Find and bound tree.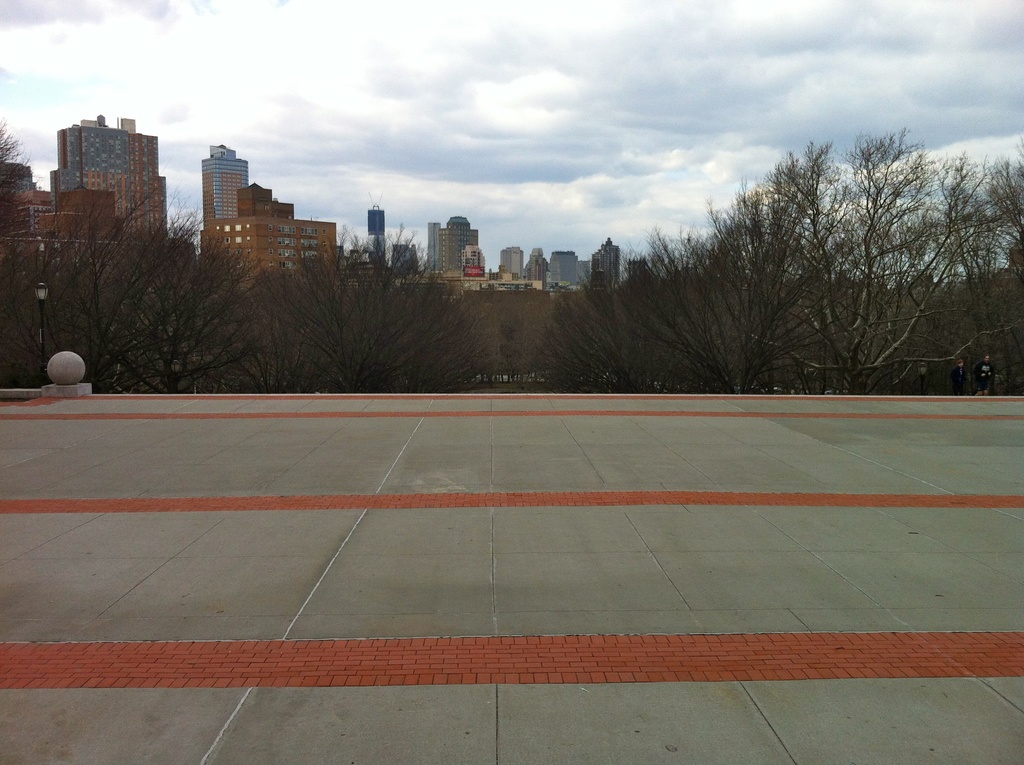
Bound: bbox(966, 148, 1023, 398).
